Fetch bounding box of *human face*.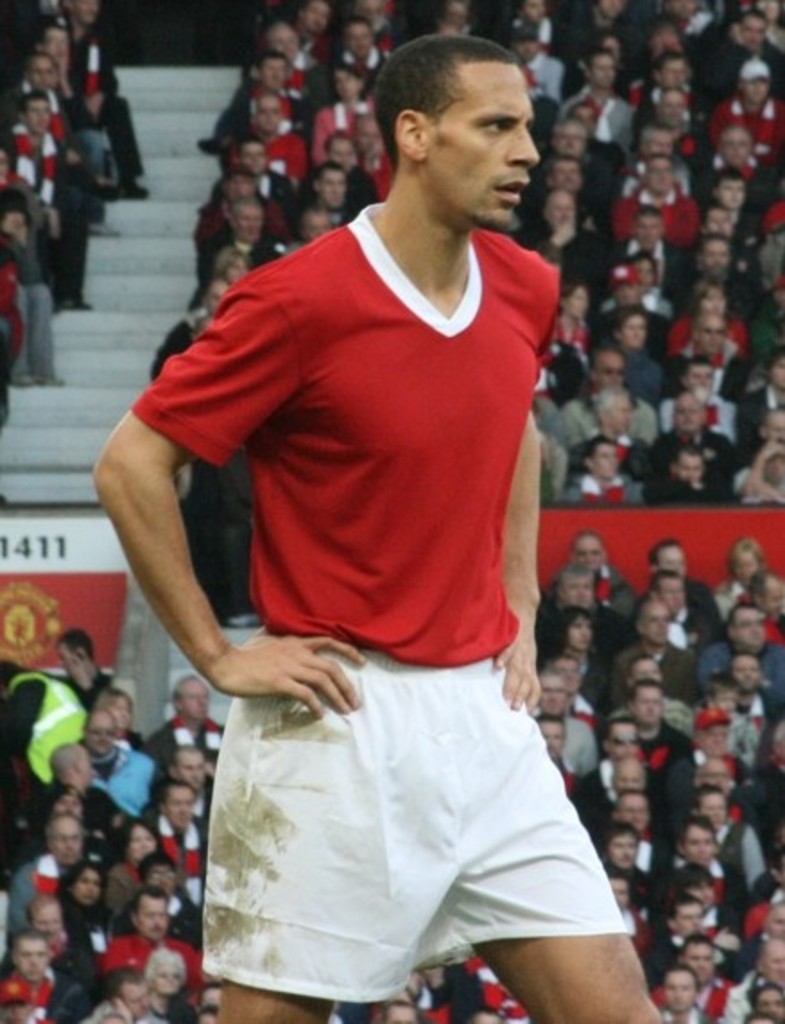
Bbox: select_region(563, 613, 593, 651).
